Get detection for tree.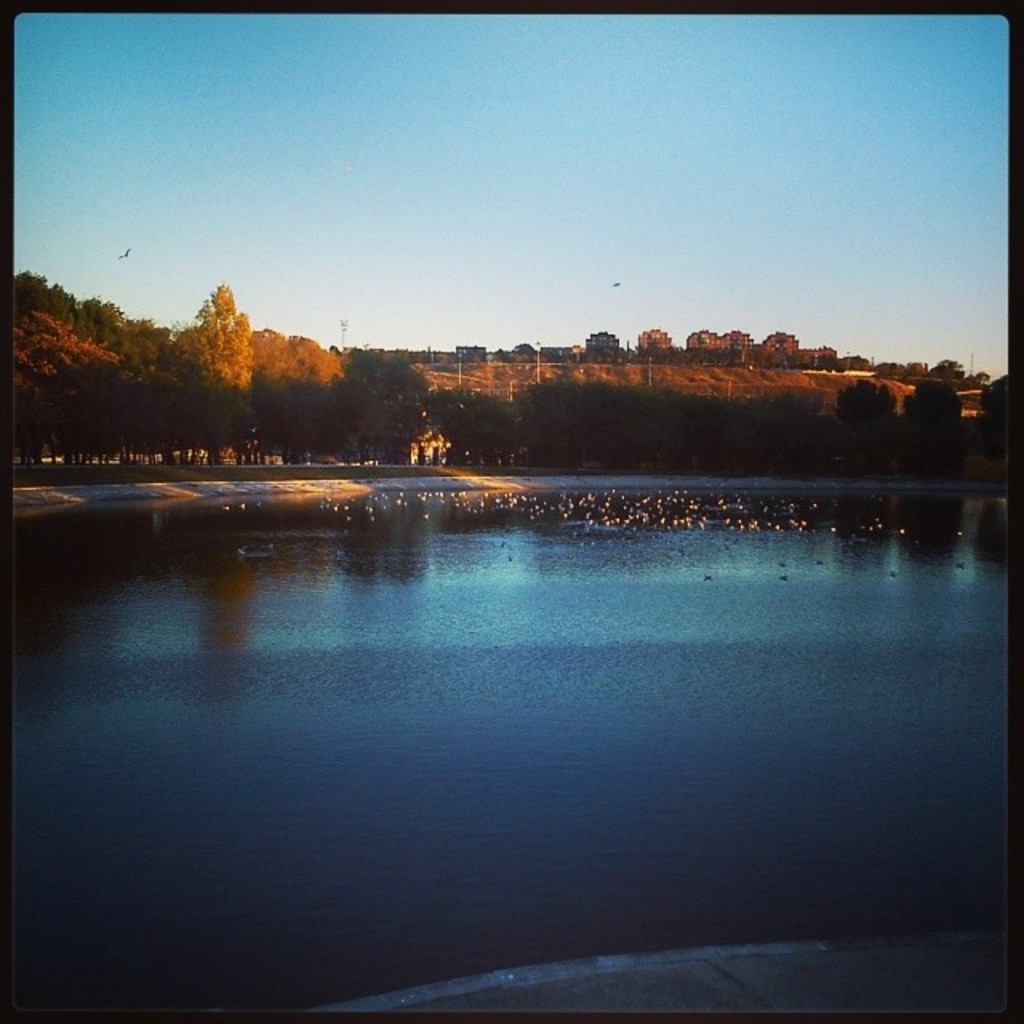
Detection: left=10, top=251, right=200, bottom=456.
